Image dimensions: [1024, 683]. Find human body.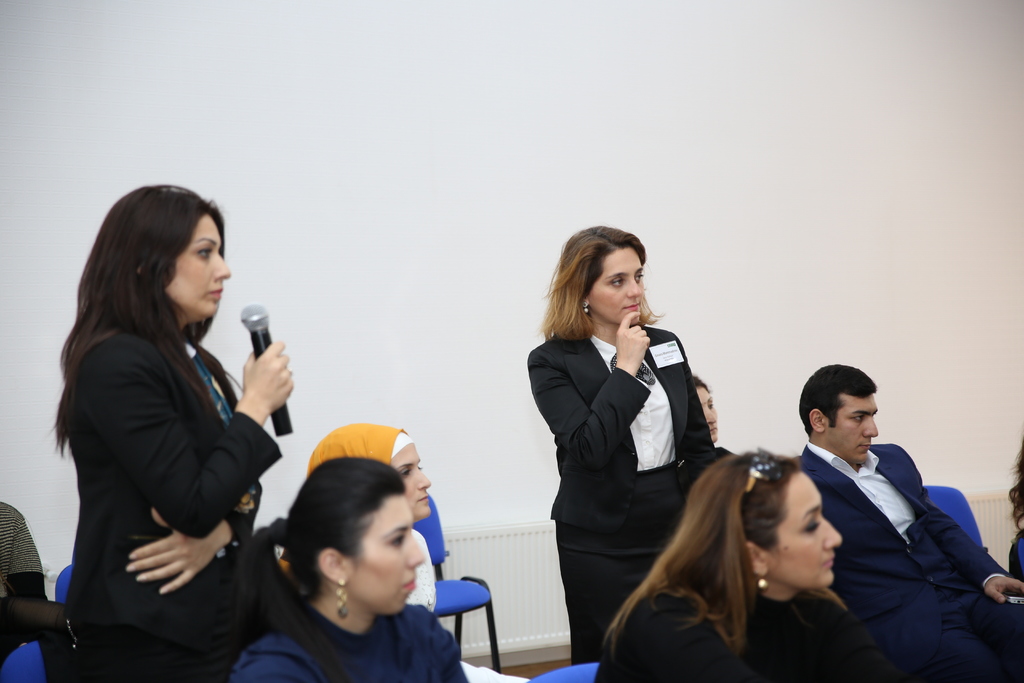
226 604 468 682.
